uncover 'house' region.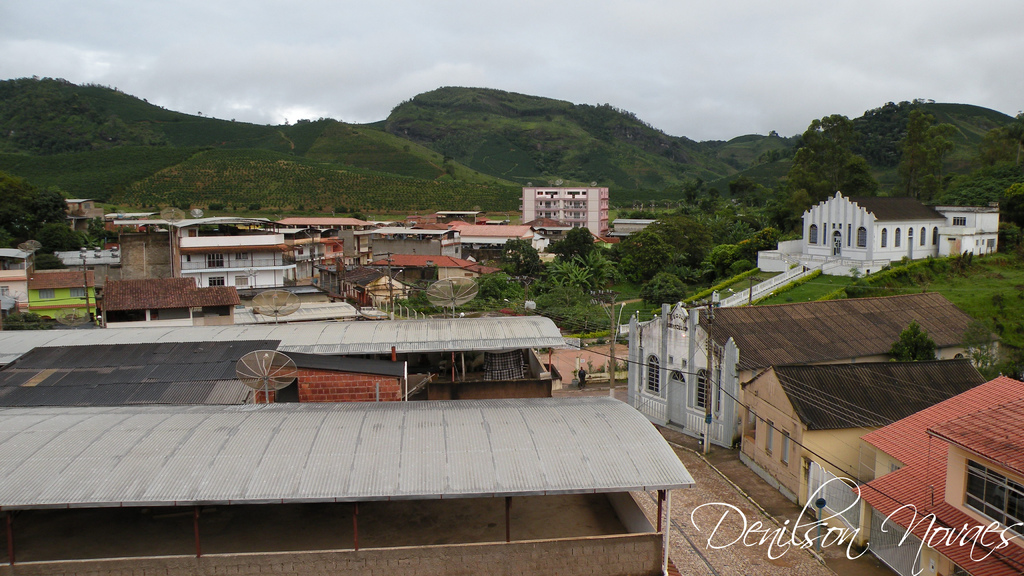
Uncovered: 755:185:1007:284.
